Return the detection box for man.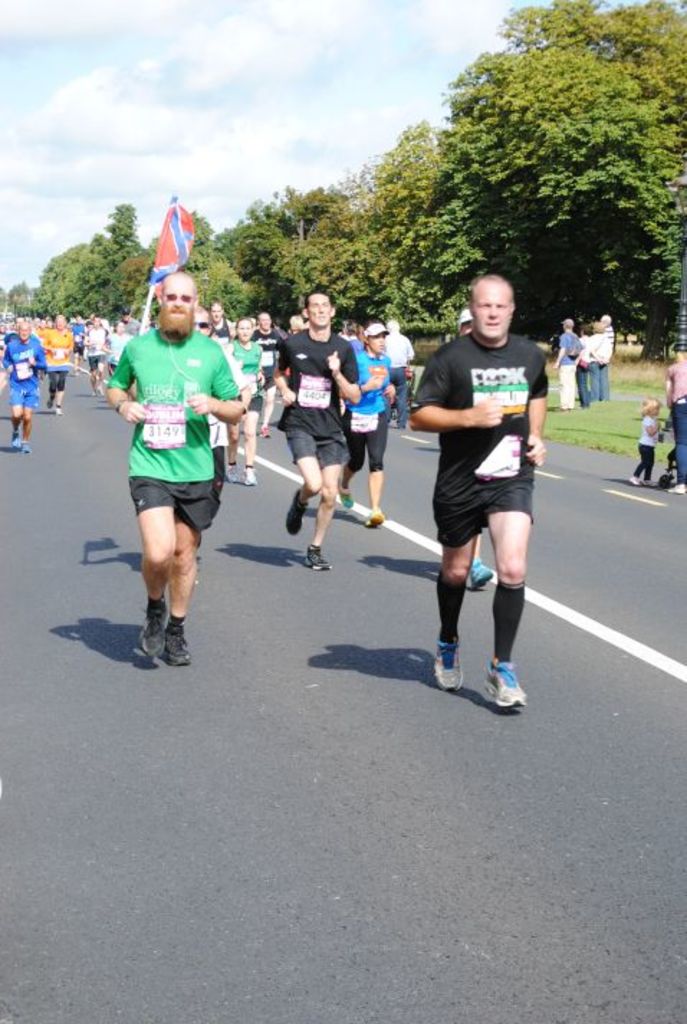
crop(604, 318, 615, 342).
